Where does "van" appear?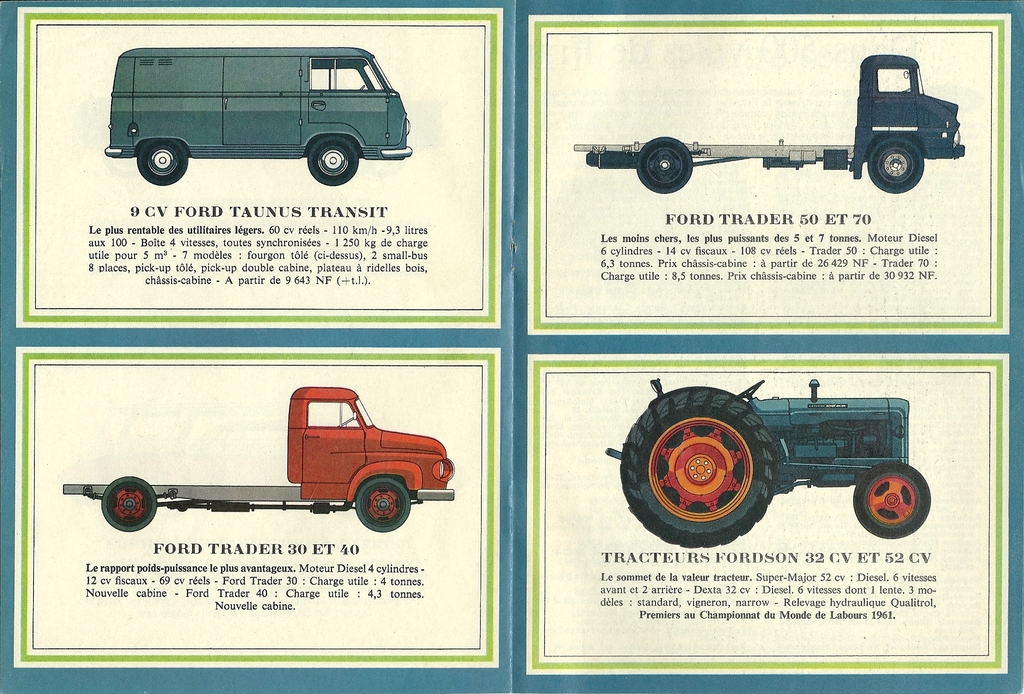
Appears at <bbox>60, 382, 458, 536</bbox>.
